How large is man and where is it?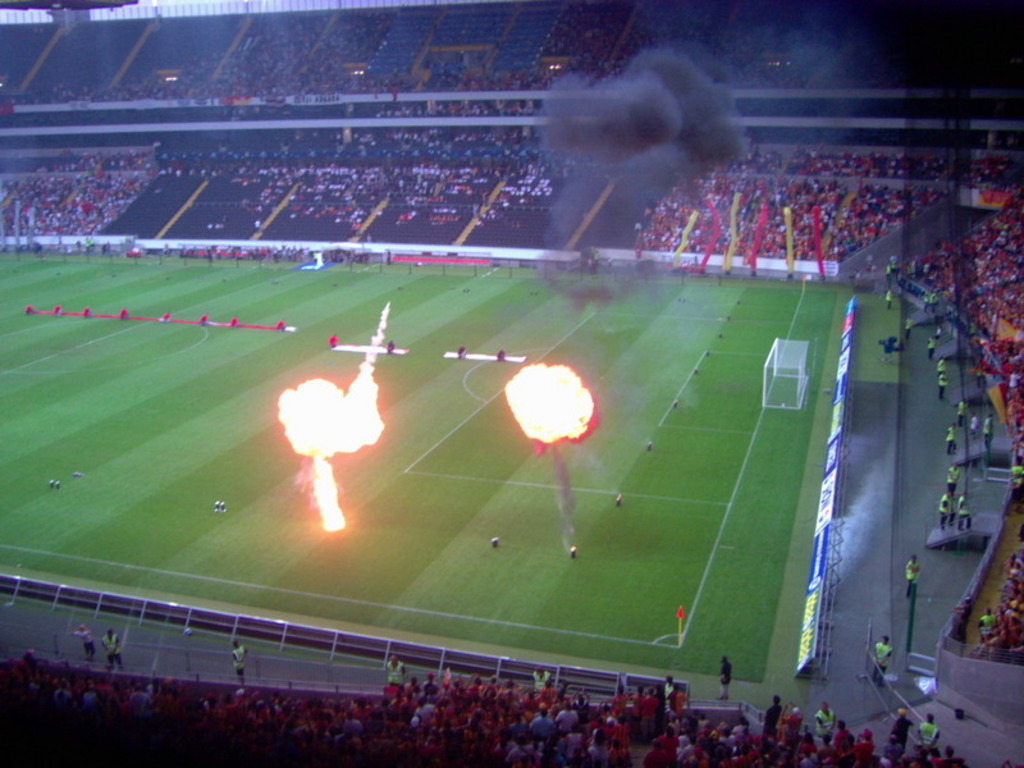
Bounding box: (x1=532, y1=663, x2=552, y2=690).
